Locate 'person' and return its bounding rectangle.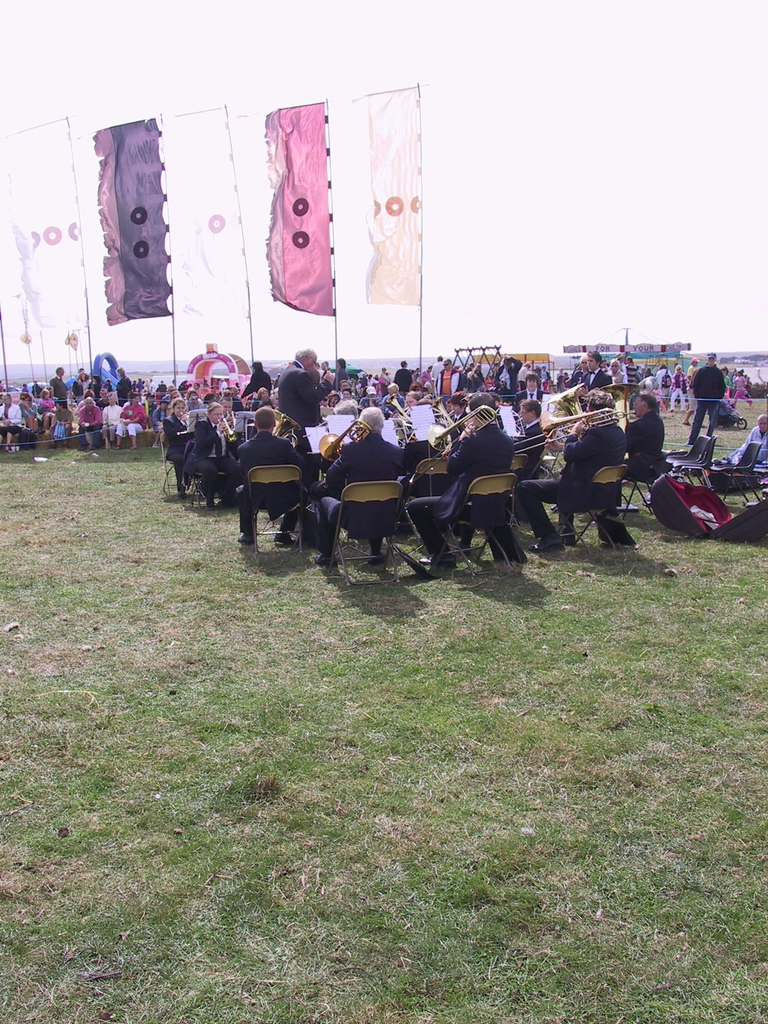
select_region(86, 372, 99, 392).
